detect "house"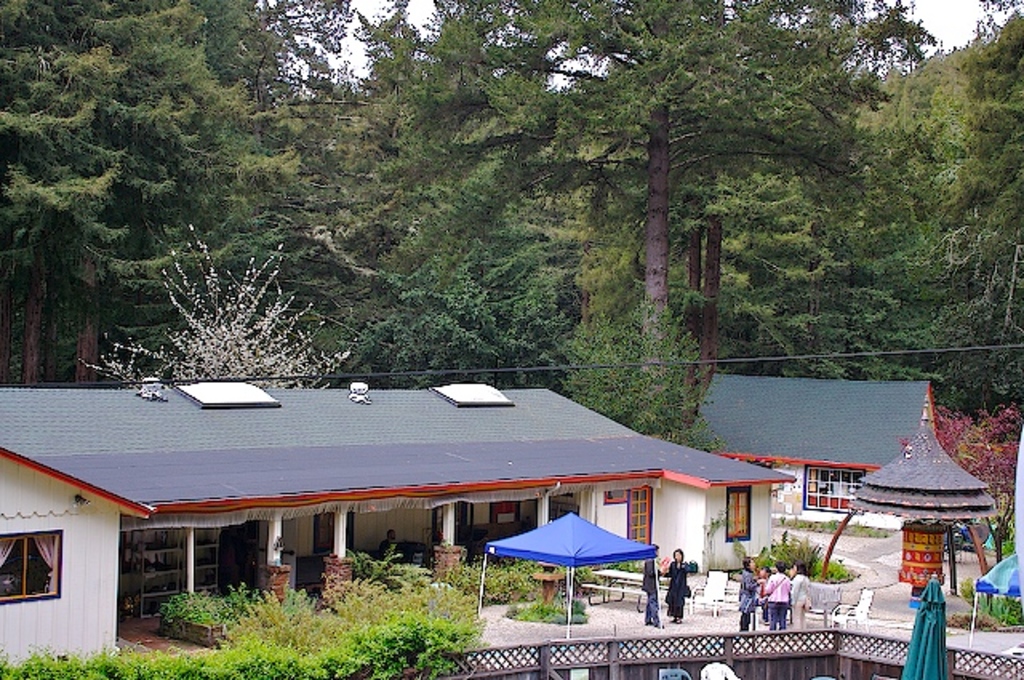
<box>42,352,786,634</box>
